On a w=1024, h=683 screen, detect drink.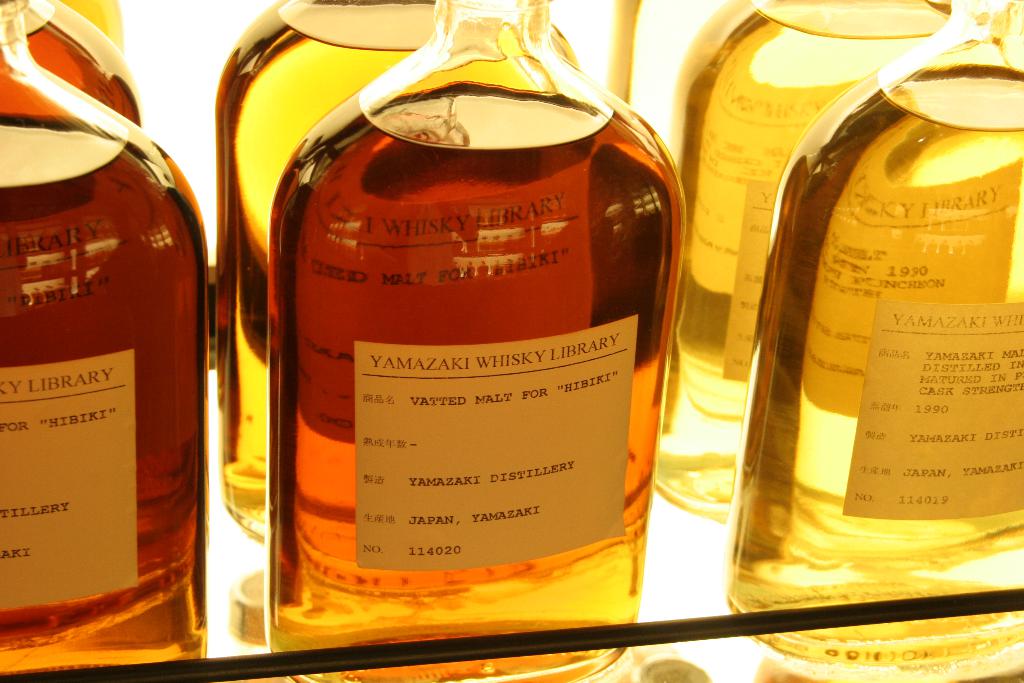
bbox(0, 119, 226, 682).
